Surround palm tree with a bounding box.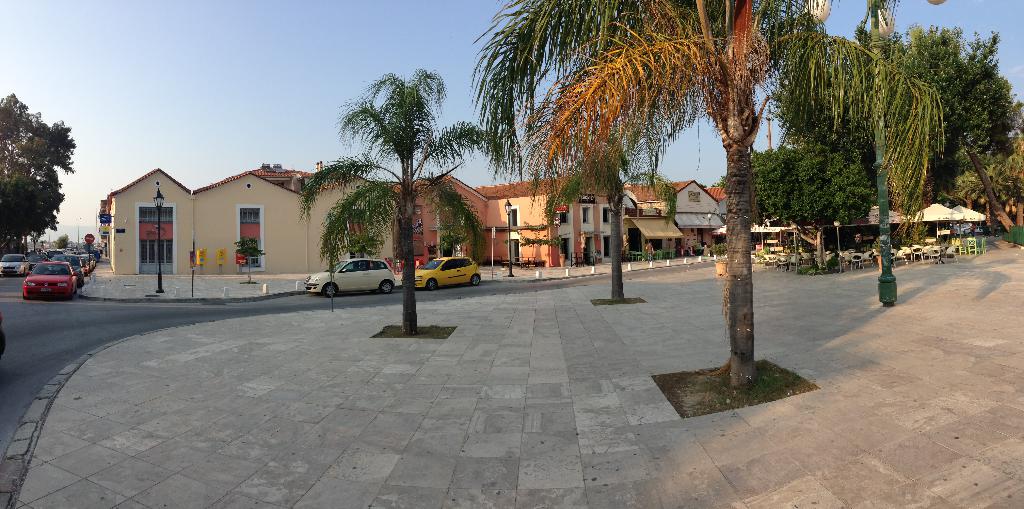
(500,1,831,387).
